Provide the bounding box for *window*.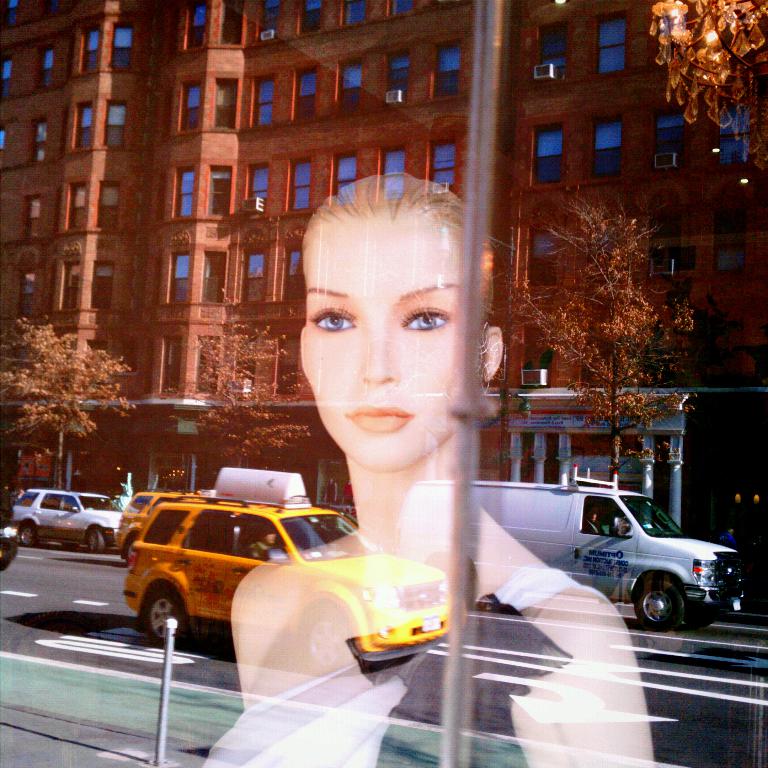
[201, 246, 225, 302].
